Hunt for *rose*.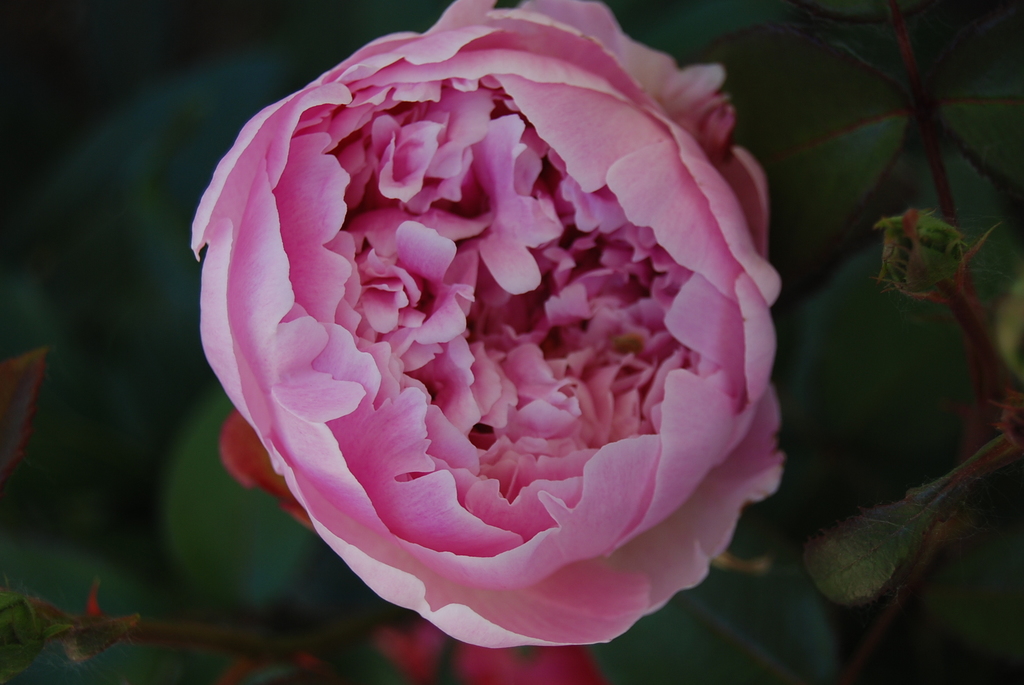
Hunted down at x1=190, y1=0, x2=783, y2=655.
